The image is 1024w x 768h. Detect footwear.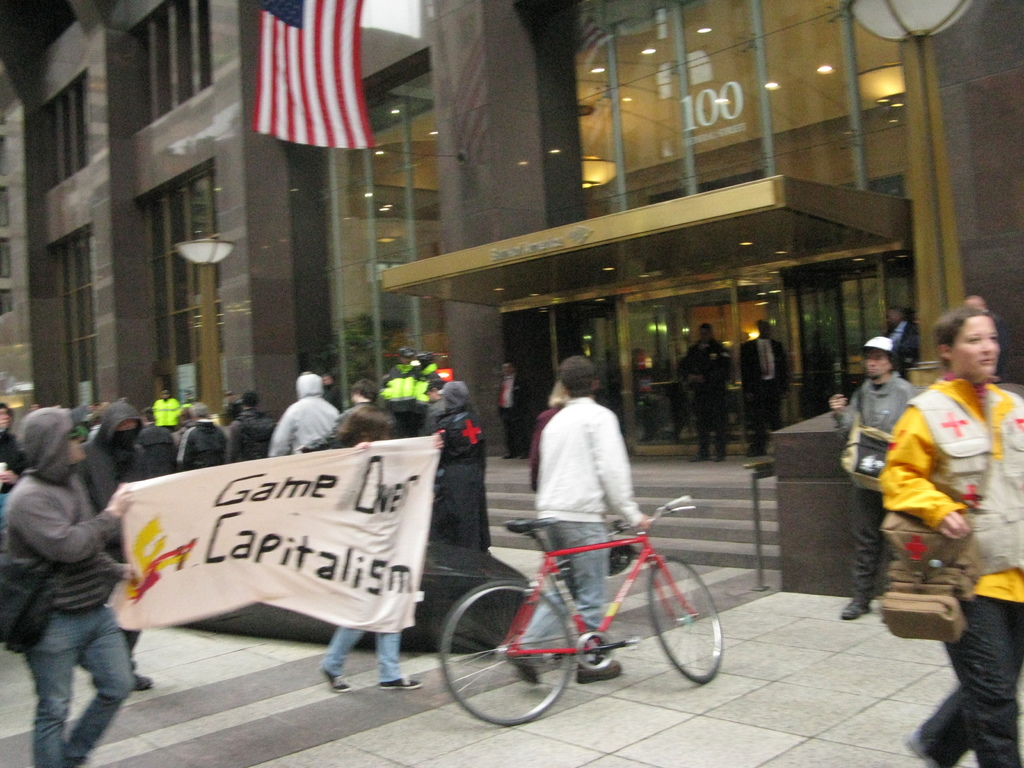
Detection: <region>378, 673, 422, 688</region>.
